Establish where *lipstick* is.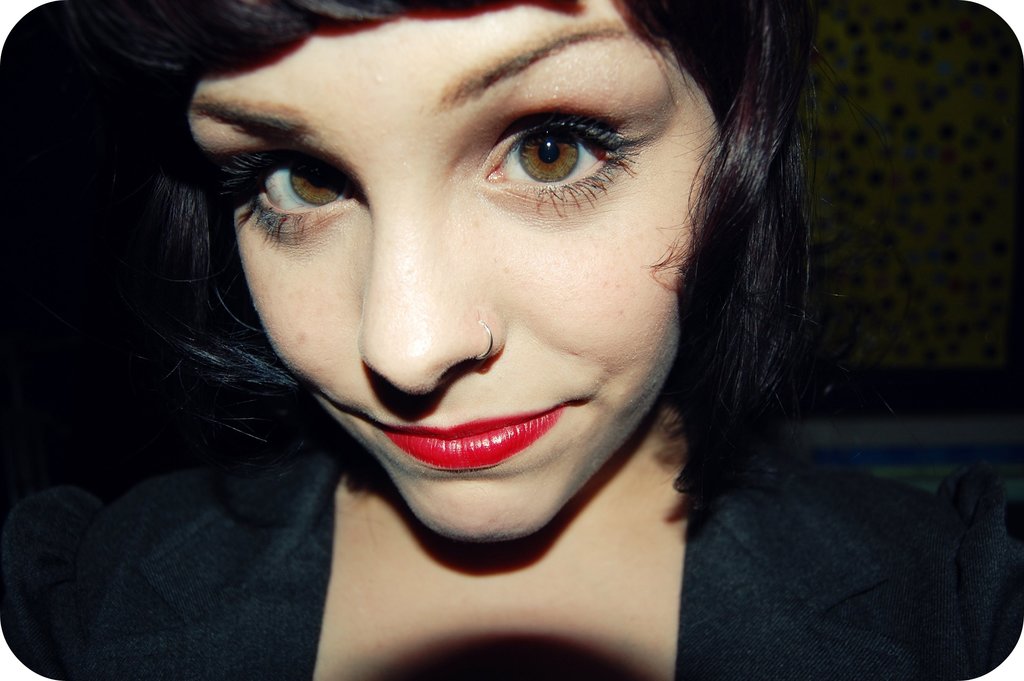
Established at locate(381, 400, 565, 470).
